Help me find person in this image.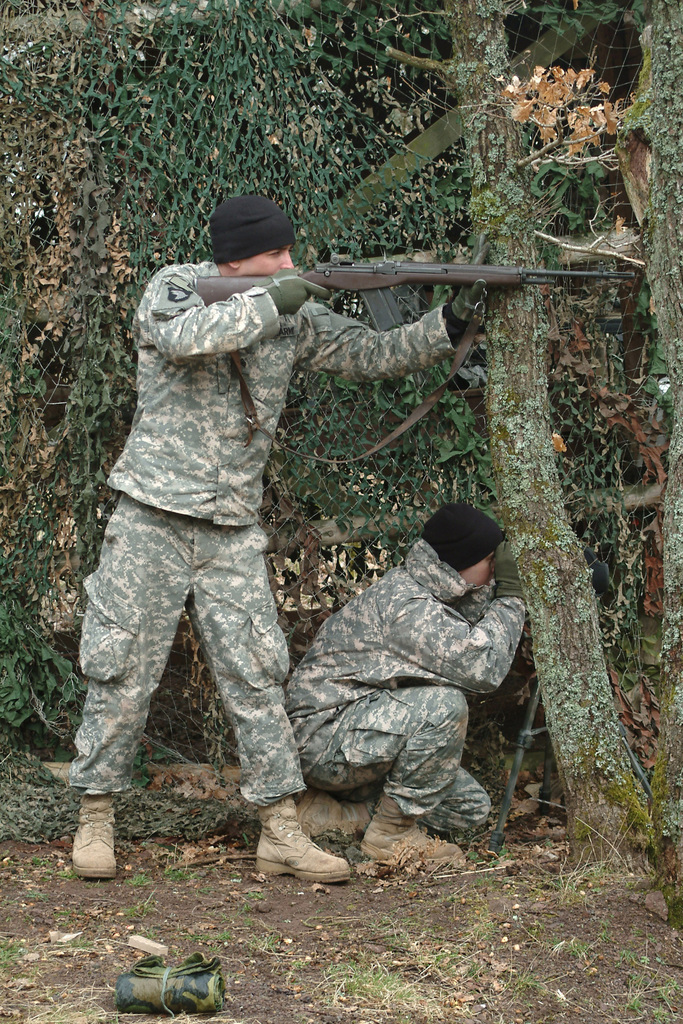
Found it: (72,193,490,886).
